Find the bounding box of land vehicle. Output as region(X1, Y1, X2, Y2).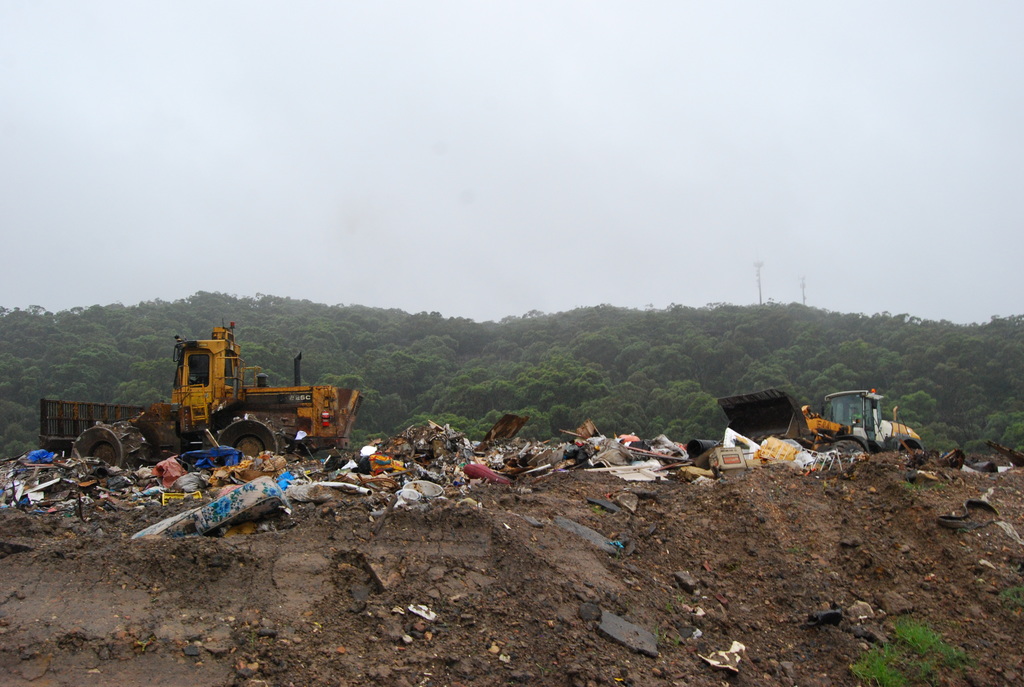
region(36, 319, 366, 474).
